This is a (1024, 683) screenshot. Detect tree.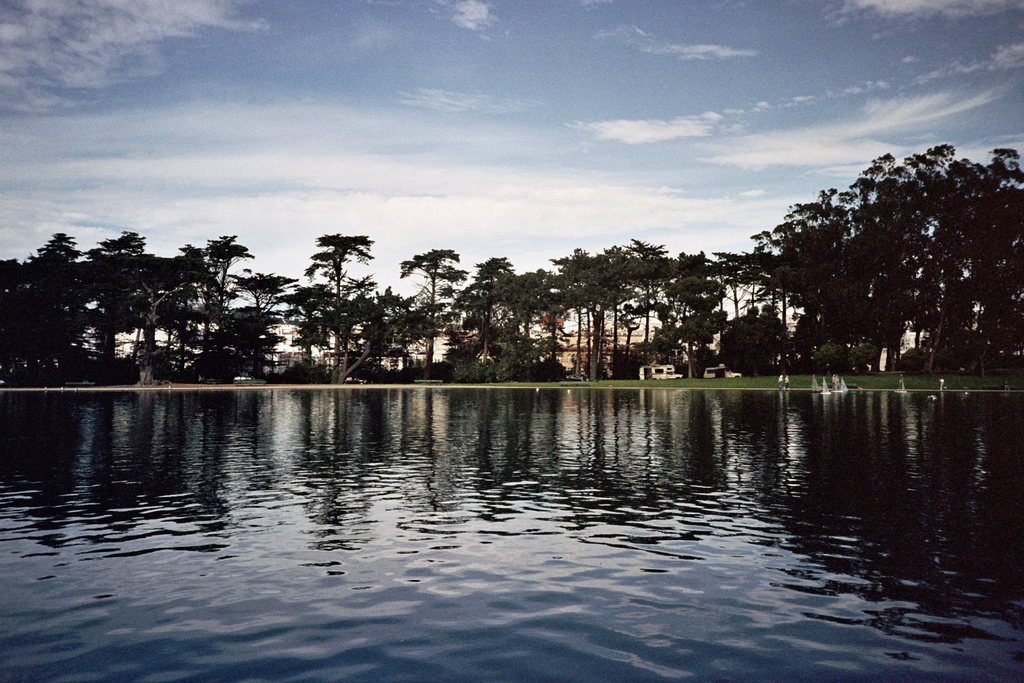
l=230, t=271, r=310, b=369.
